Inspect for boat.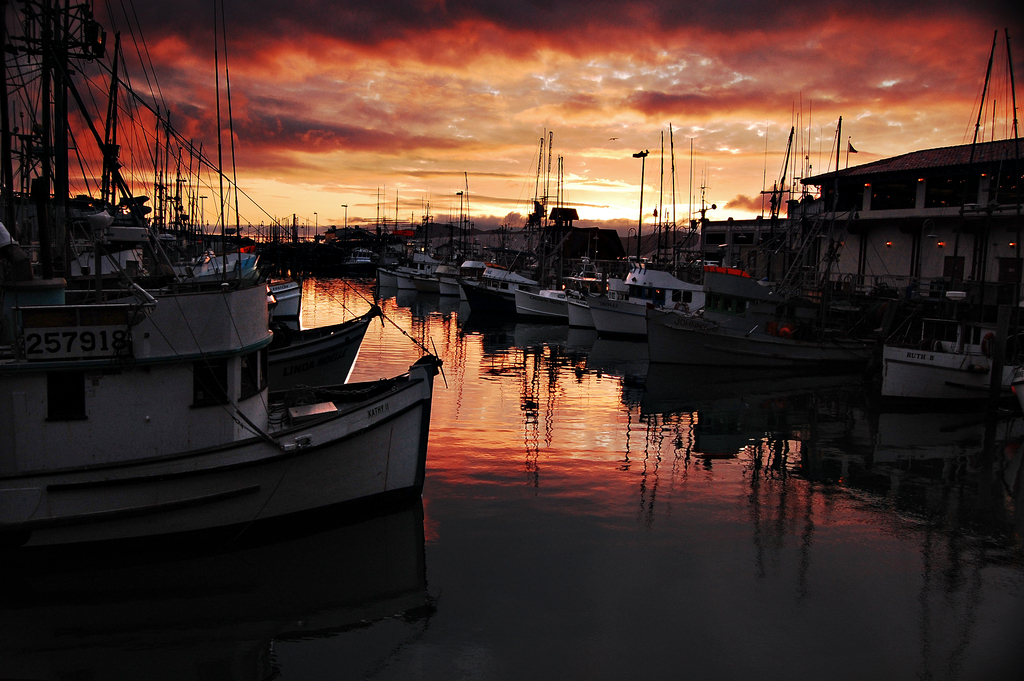
Inspection: l=11, t=12, r=422, b=606.
